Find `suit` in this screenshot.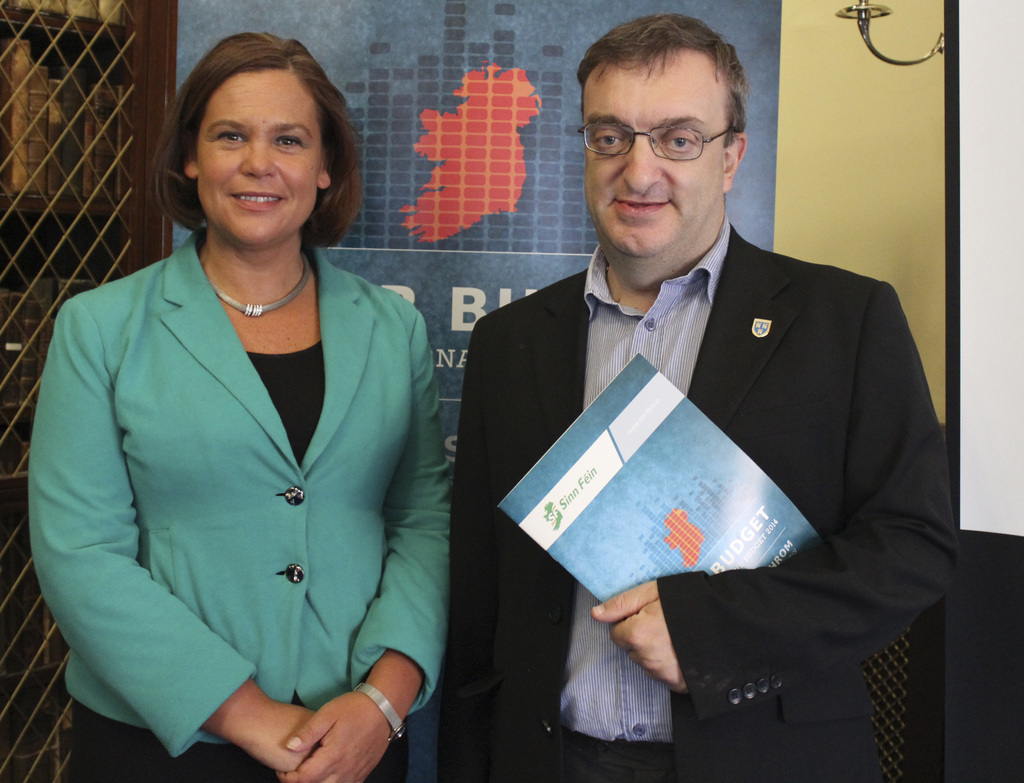
The bounding box for `suit` is 438, 135, 947, 747.
